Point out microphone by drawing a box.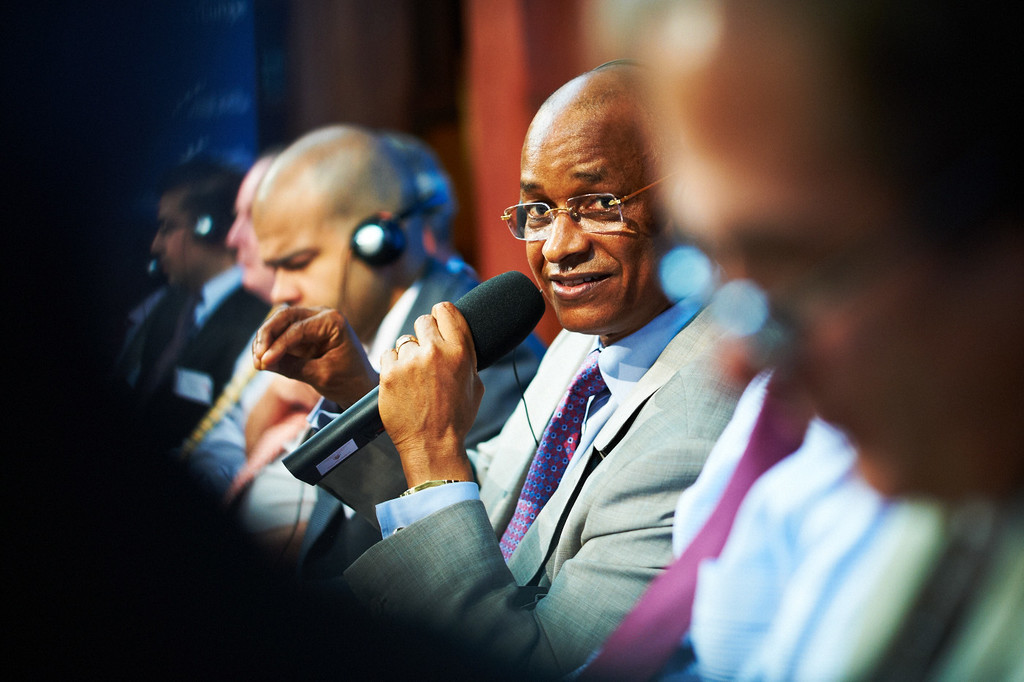
279 266 545 486.
